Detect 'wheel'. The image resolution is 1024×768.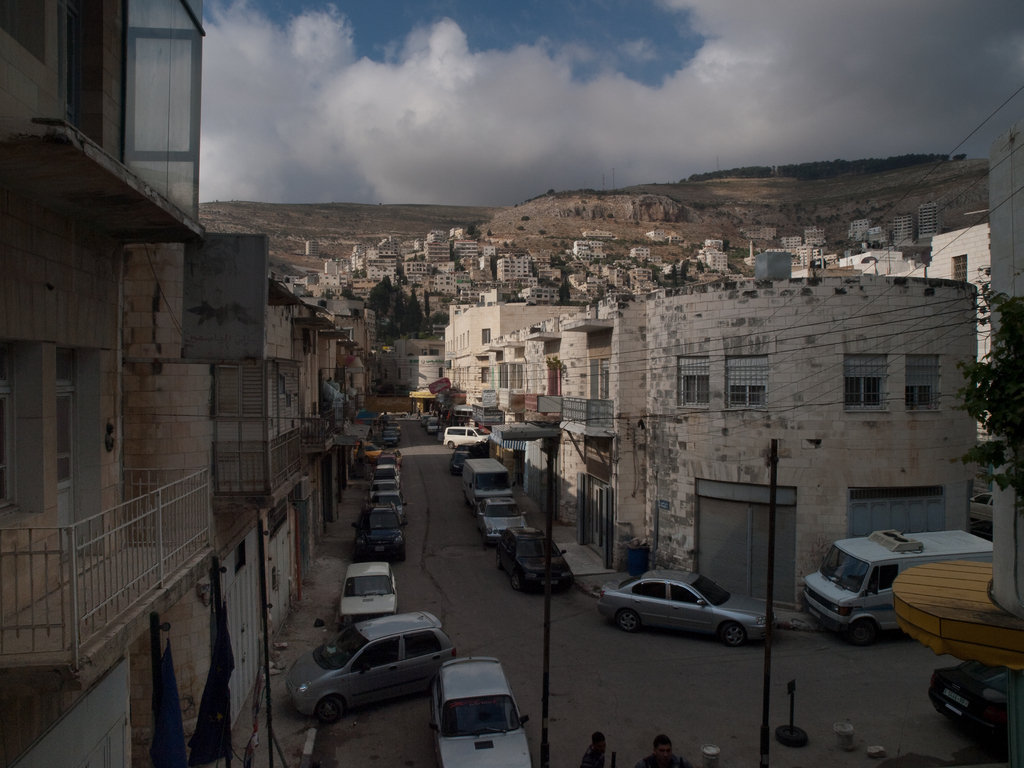
721, 621, 745, 647.
